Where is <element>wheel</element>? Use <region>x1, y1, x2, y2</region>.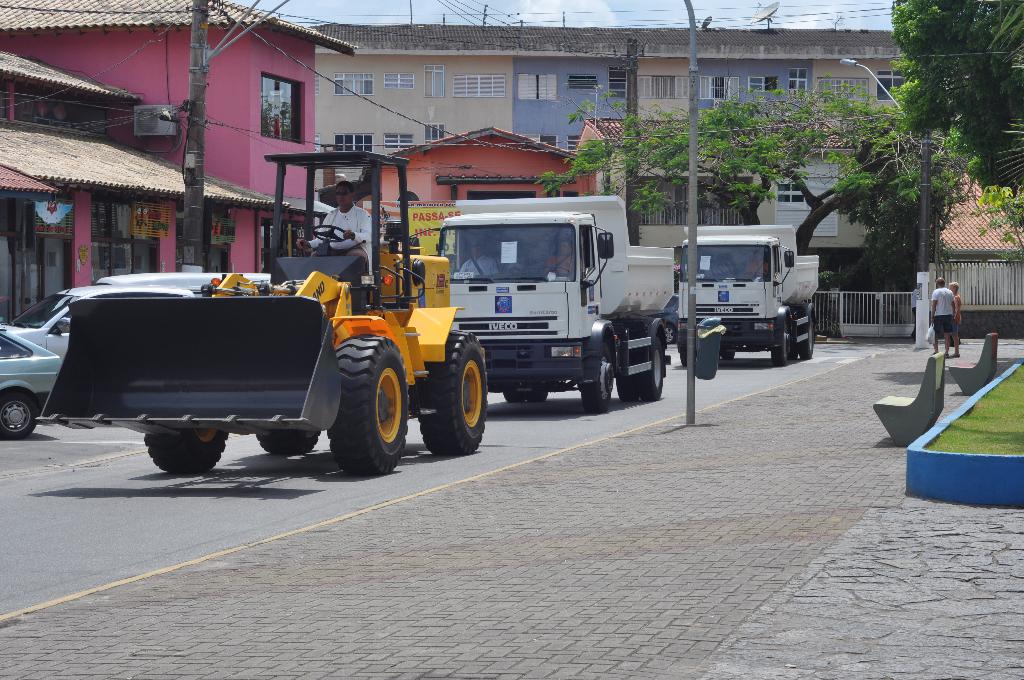
<region>257, 429, 320, 455</region>.
